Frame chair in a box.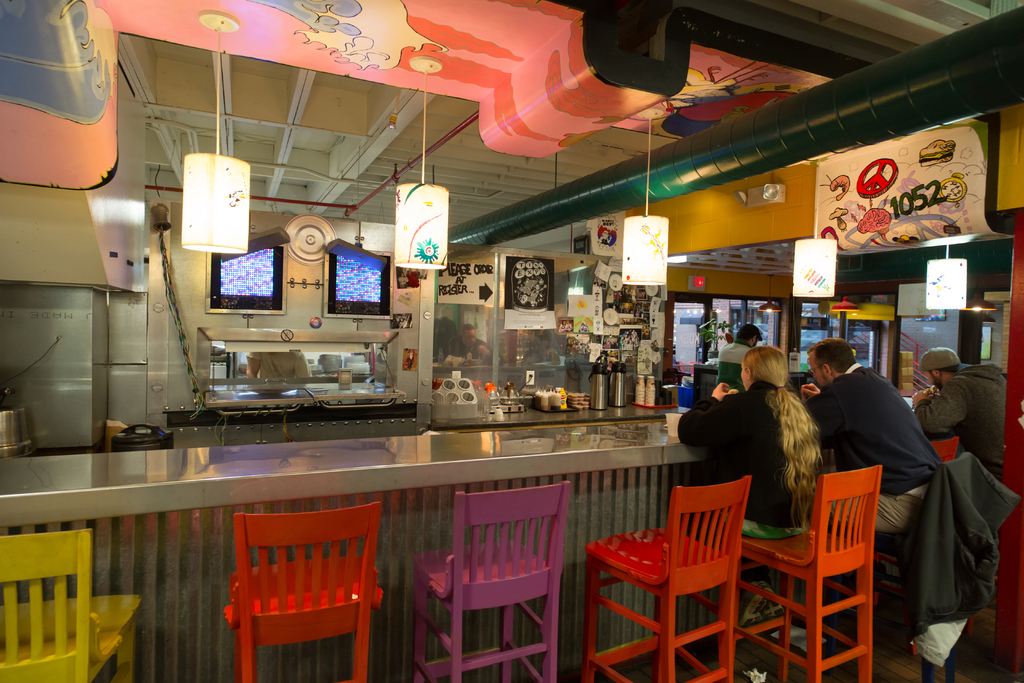
[x1=0, y1=527, x2=144, y2=682].
